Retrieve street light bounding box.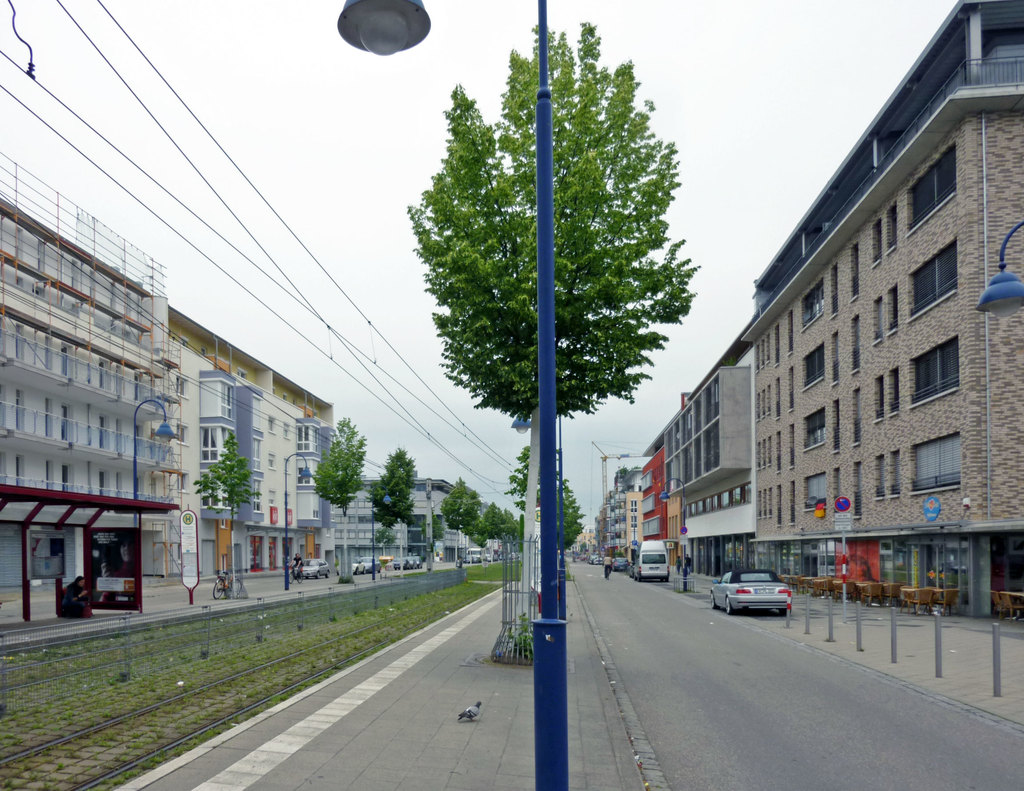
Bounding box: (x1=659, y1=473, x2=689, y2=587).
